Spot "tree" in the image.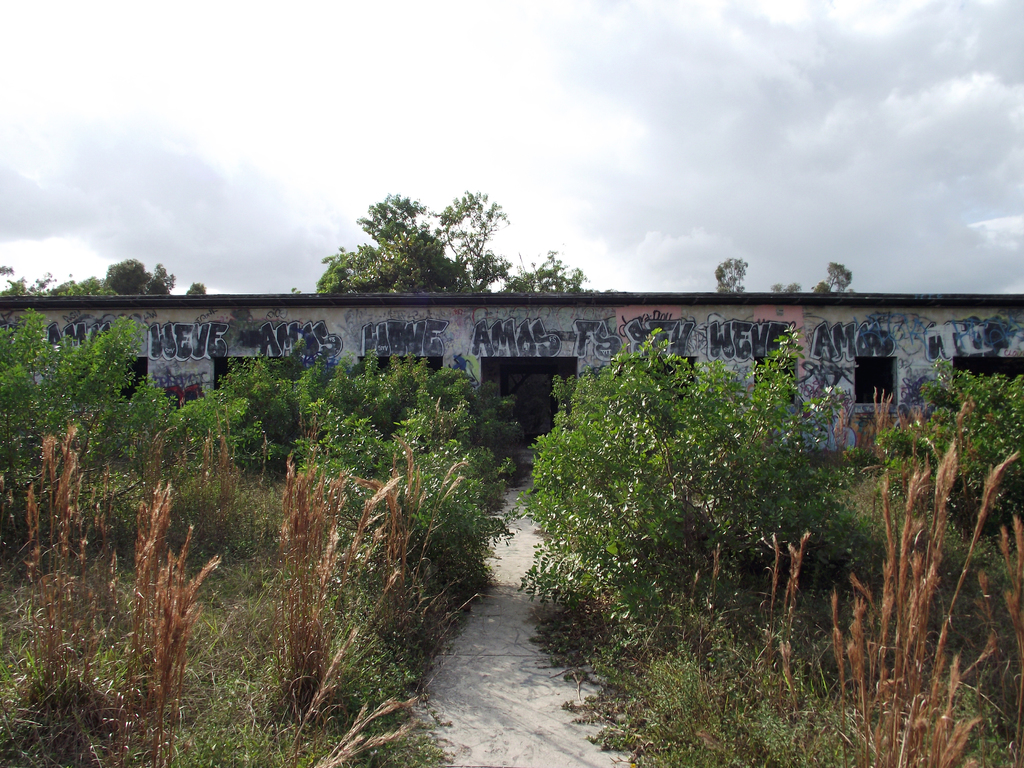
"tree" found at 808 258 852 291.
